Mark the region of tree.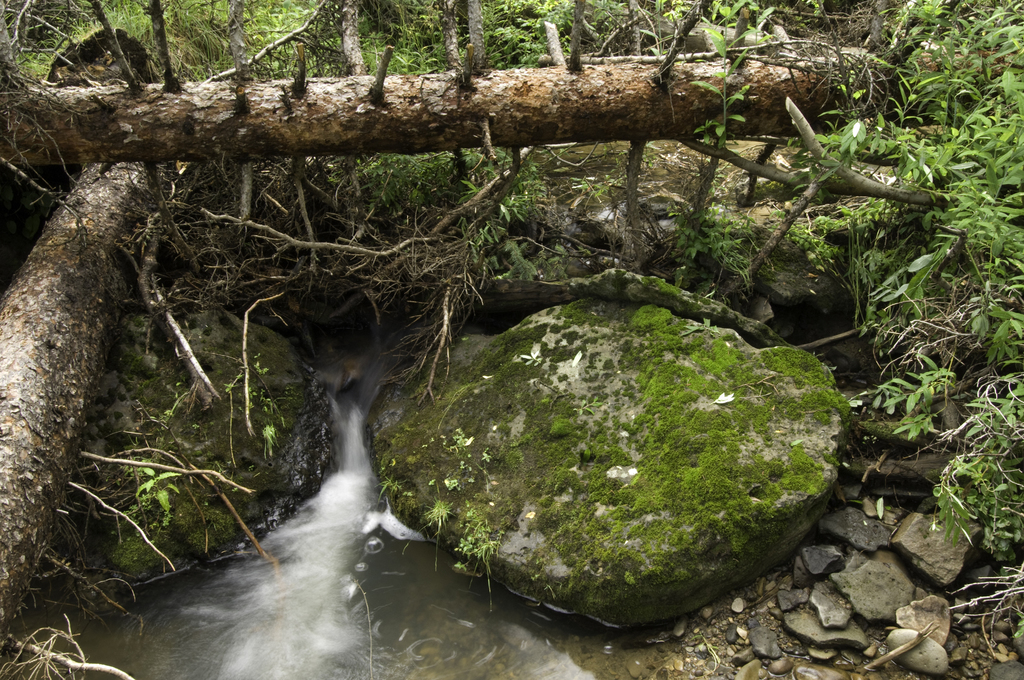
Region: l=0, t=0, r=1005, b=640.
